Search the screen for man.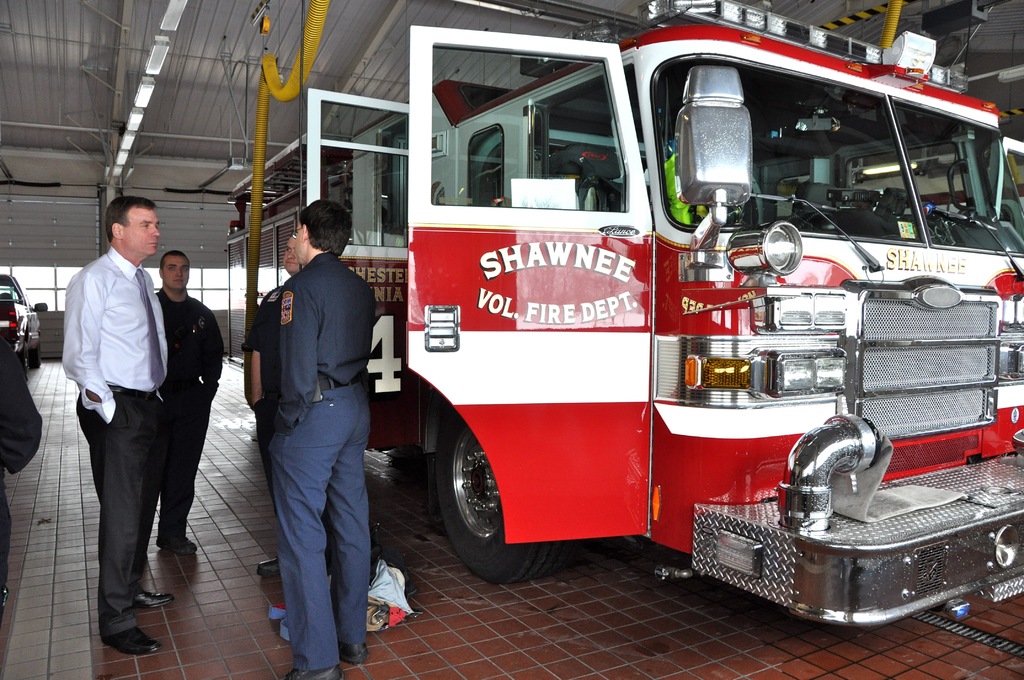
Found at <bbox>283, 200, 376, 679</bbox>.
